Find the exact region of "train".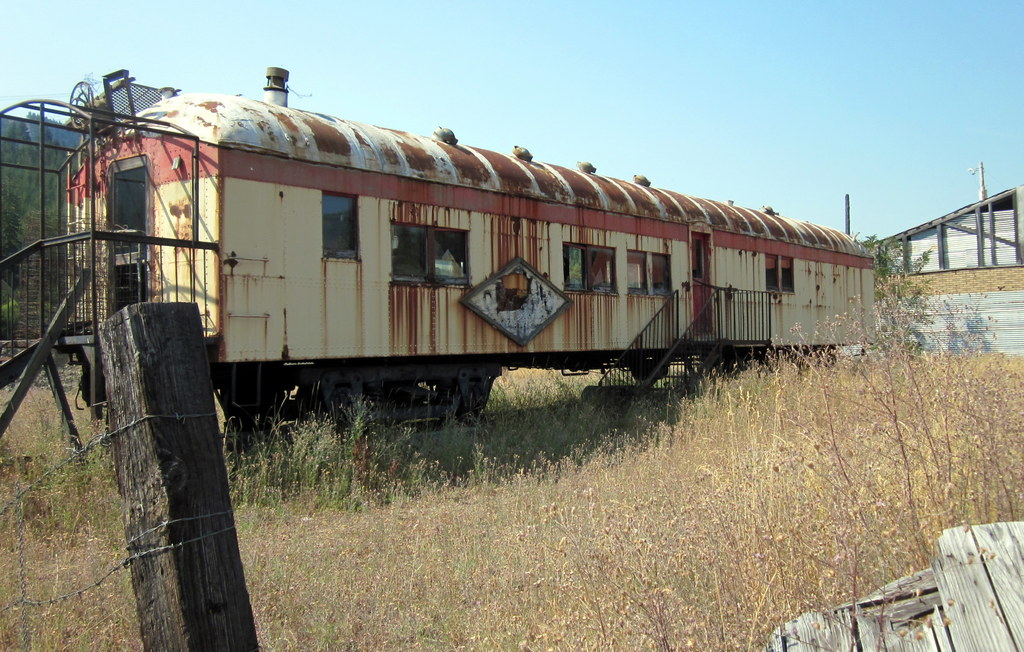
Exact region: bbox=[64, 66, 877, 444].
